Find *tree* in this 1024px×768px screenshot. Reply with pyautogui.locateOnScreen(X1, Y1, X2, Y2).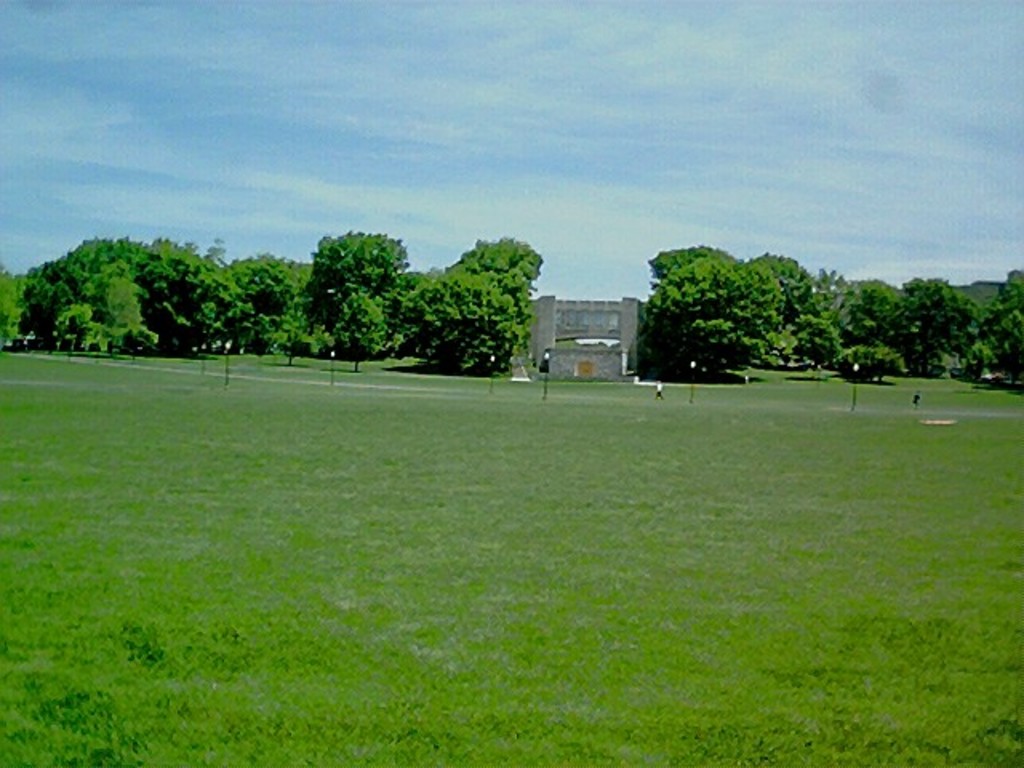
pyautogui.locateOnScreen(866, 282, 907, 339).
